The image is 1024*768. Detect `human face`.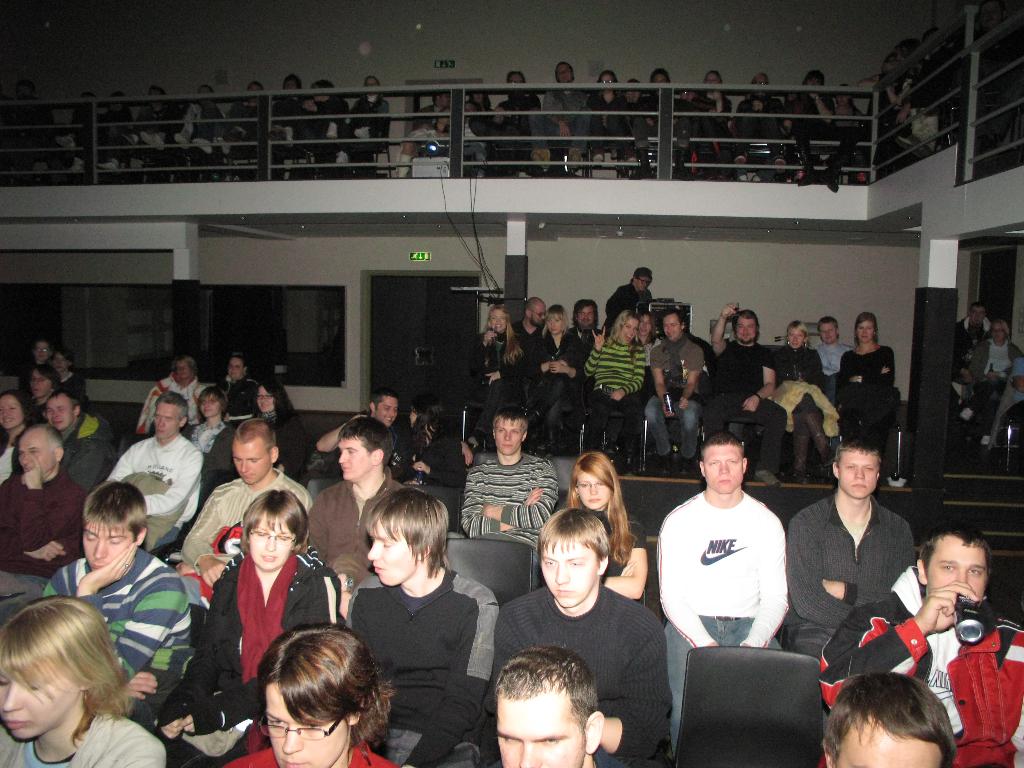
Detection: x1=836 y1=86 x2=851 y2=107.
